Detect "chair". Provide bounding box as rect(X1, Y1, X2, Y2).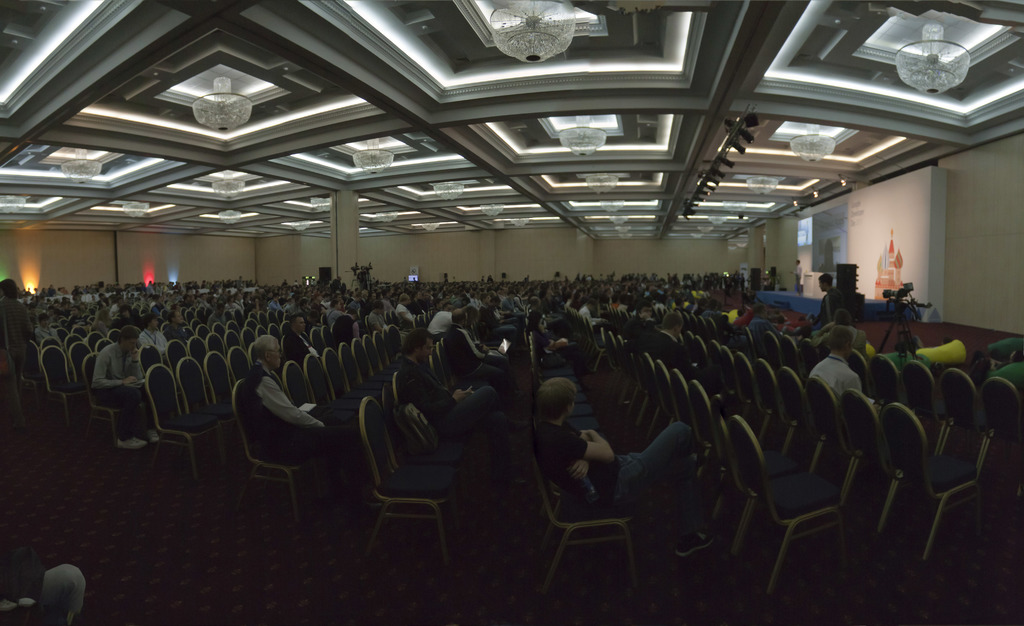
rect(177, 353, 234, 469).
